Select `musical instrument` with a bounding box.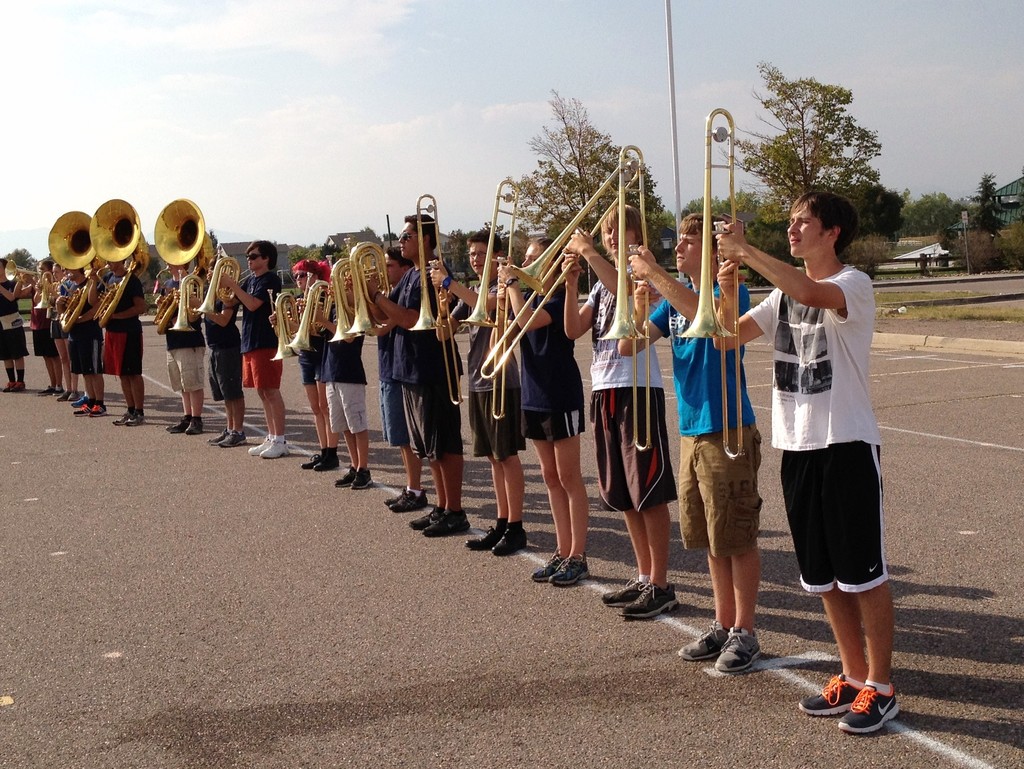
42:202:100:337.
